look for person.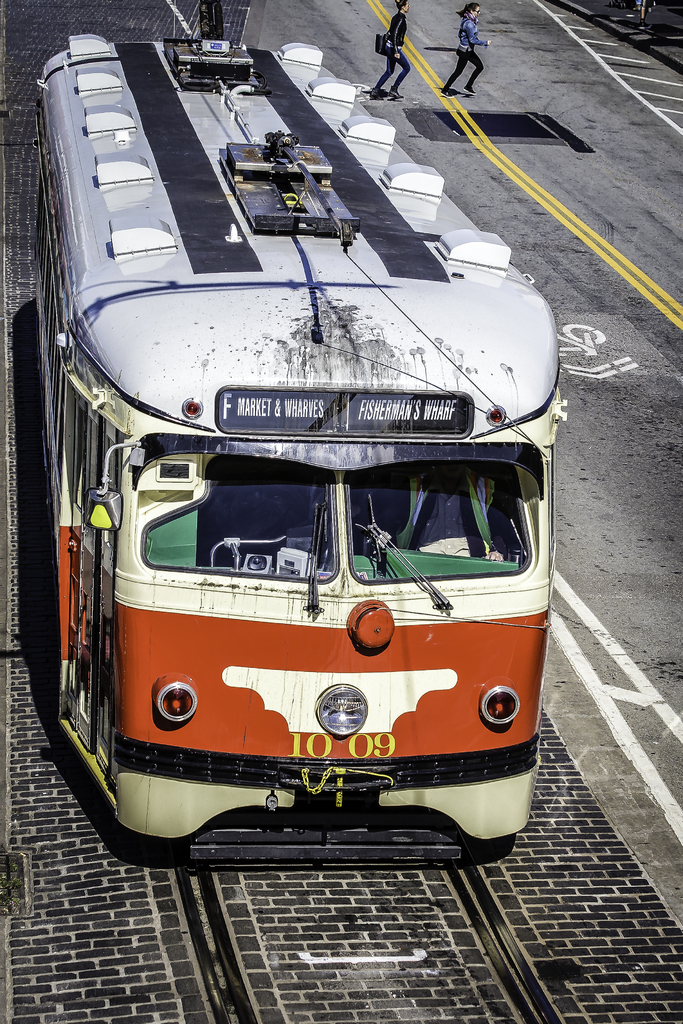
Found: 371 0 420 98.
